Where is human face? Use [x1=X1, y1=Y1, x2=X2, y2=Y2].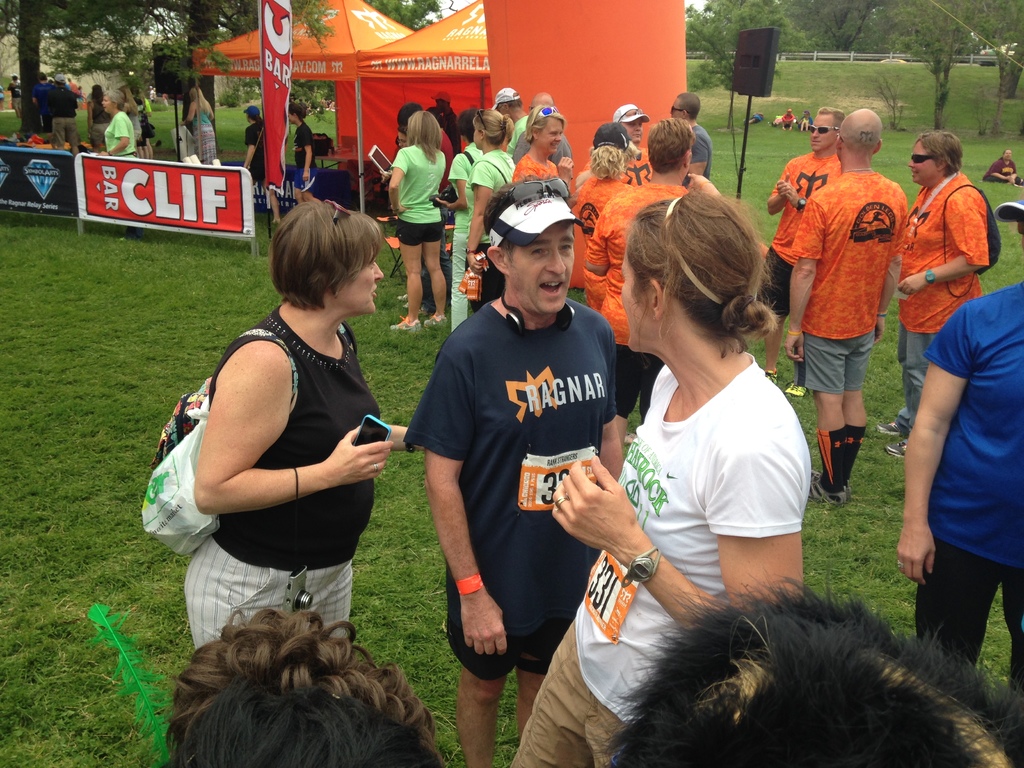
[x1=508, y1=223, x2=572, y2=312].
